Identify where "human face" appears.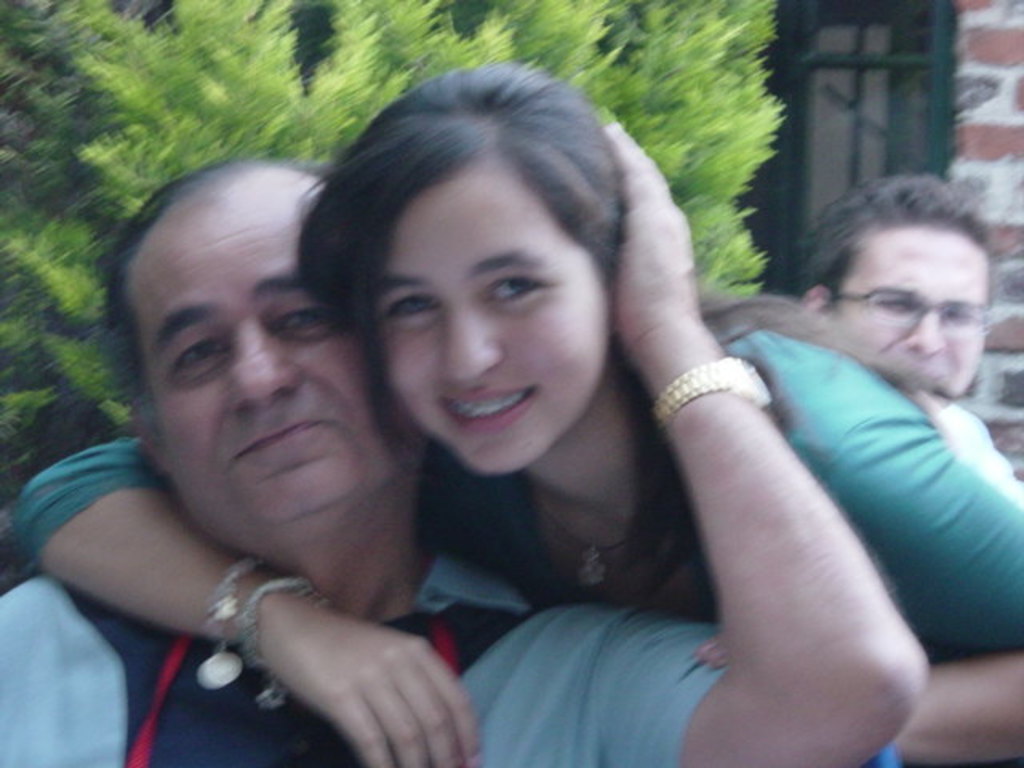
Appears at 371,178,606,477.
